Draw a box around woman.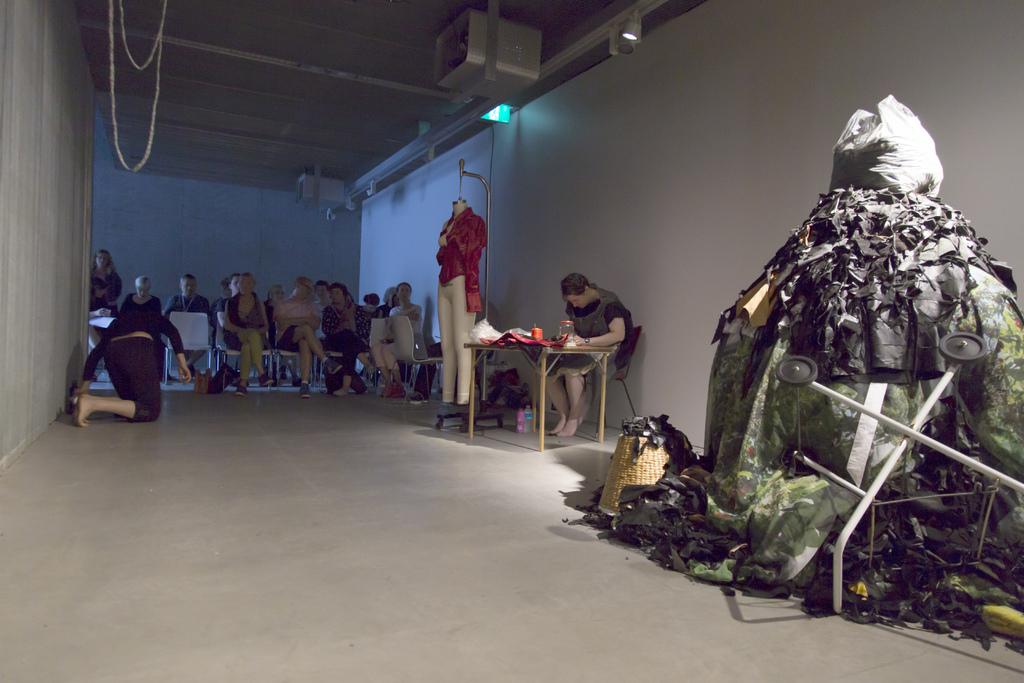
(93, 245, 116, 297).
